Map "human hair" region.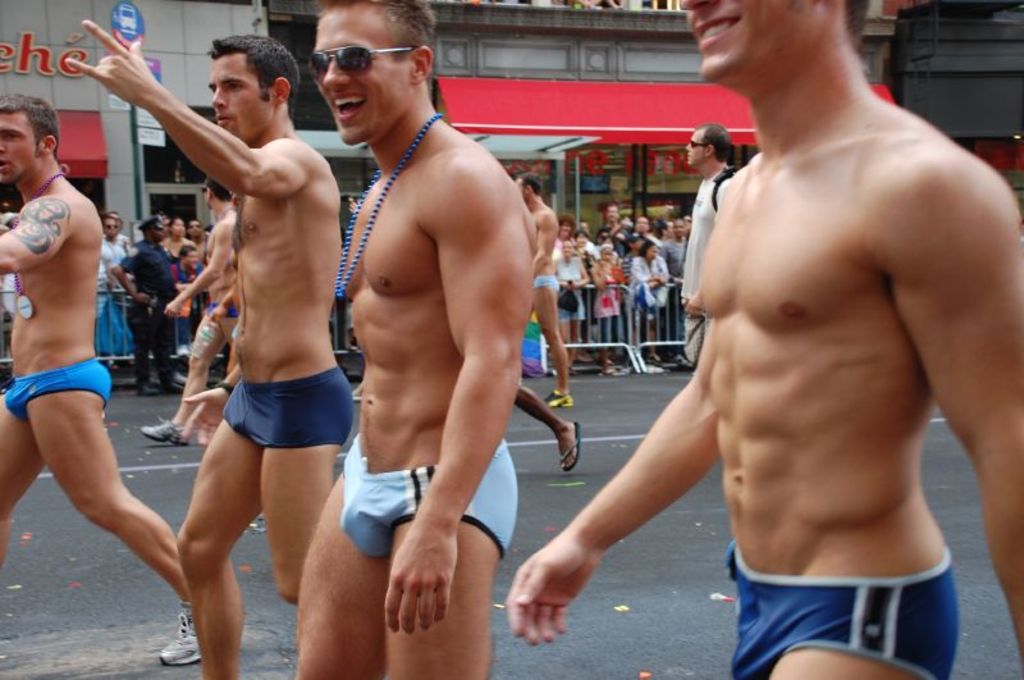
Mapped to bbox=[598, 241, 616, 252].
